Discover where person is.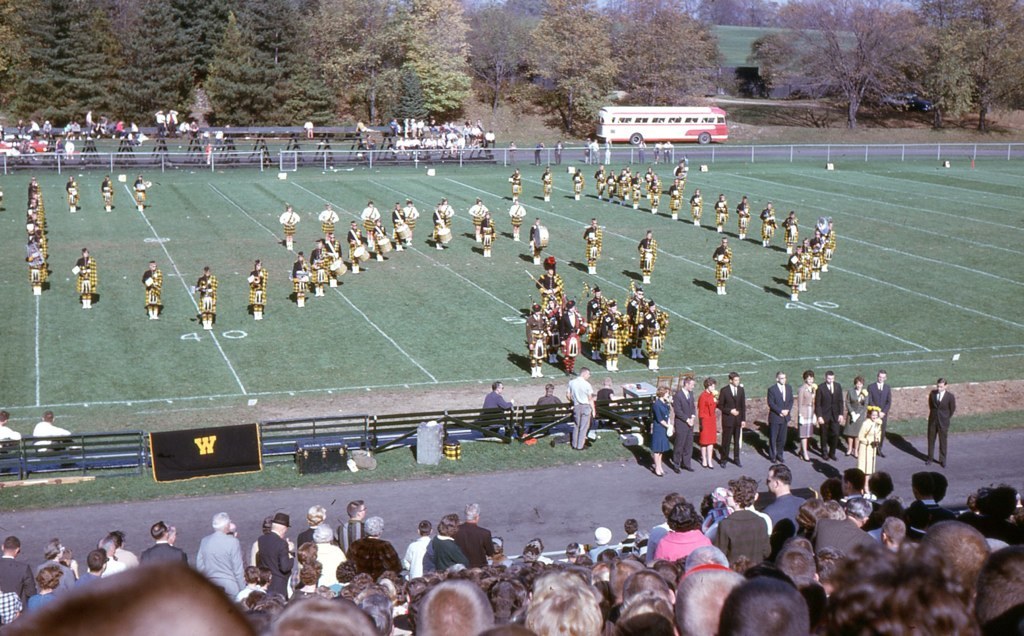
Discovered at 531,217,539,261.
